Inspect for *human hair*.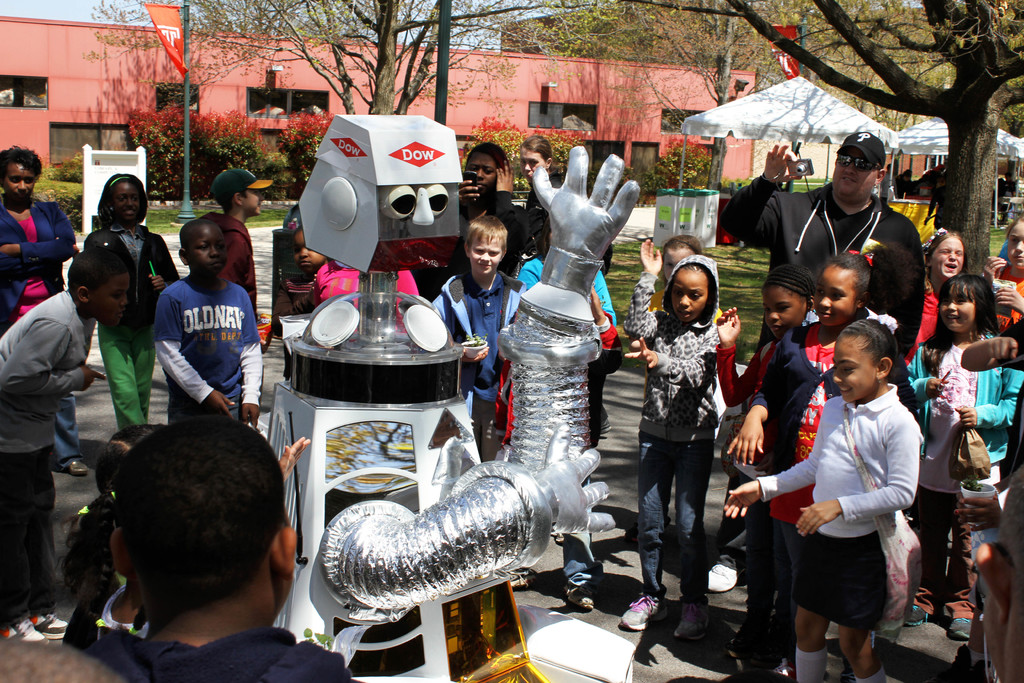
Inspection: [0, 147, 44, 180].
